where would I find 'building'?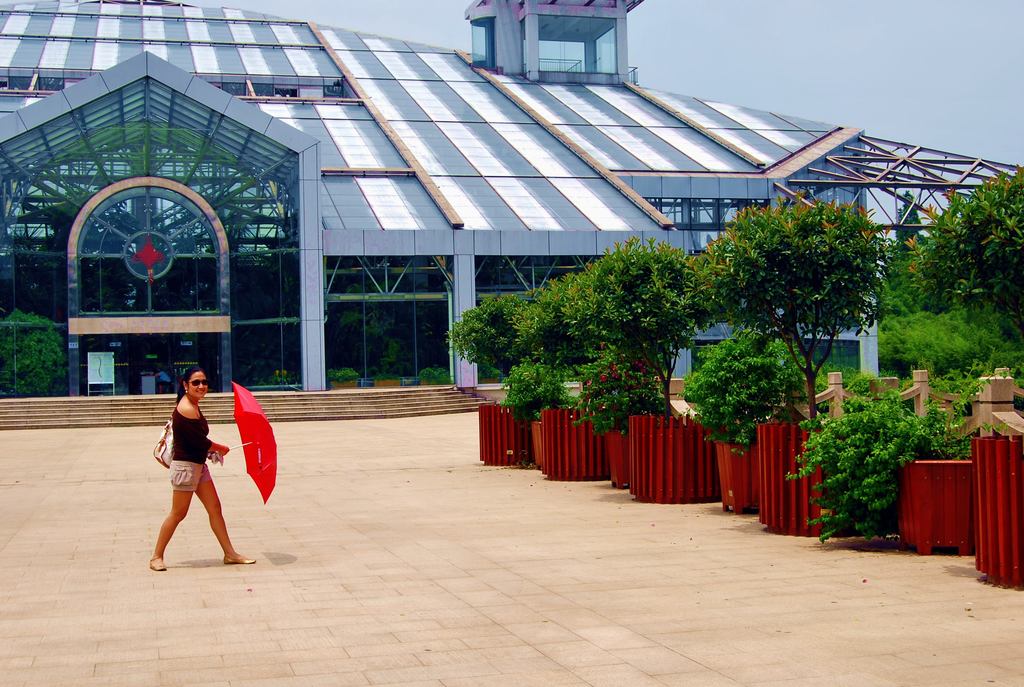
At rect(0, 0, 1023, 402).
